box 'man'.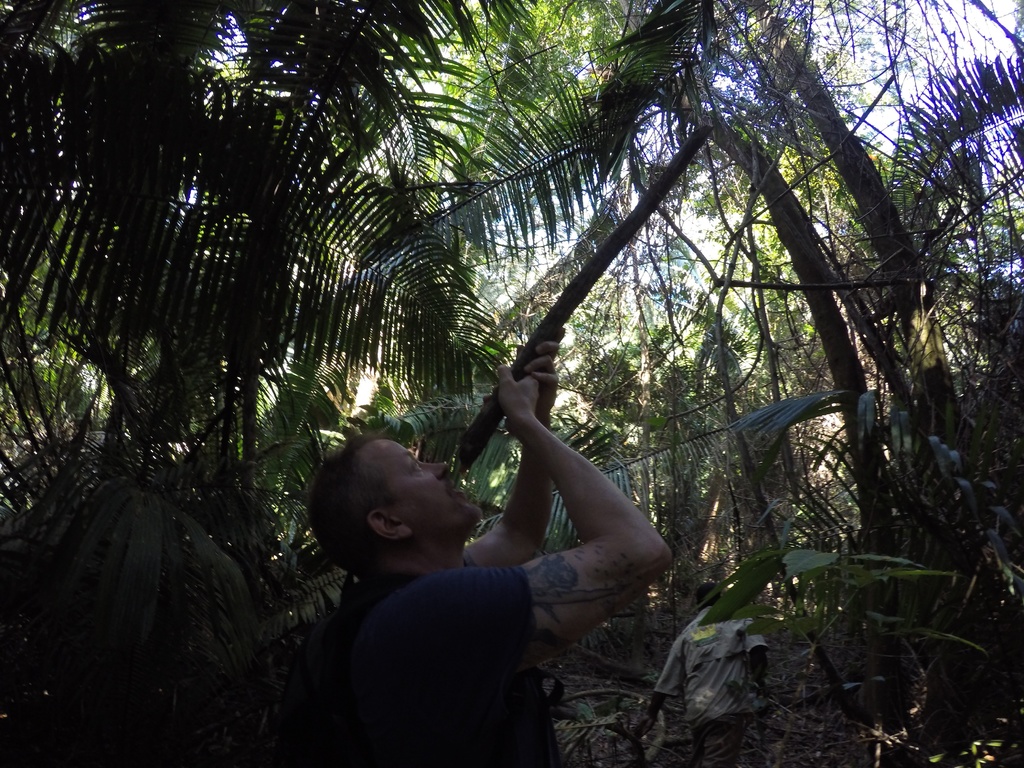
box=[284, 313, 671, 763].
